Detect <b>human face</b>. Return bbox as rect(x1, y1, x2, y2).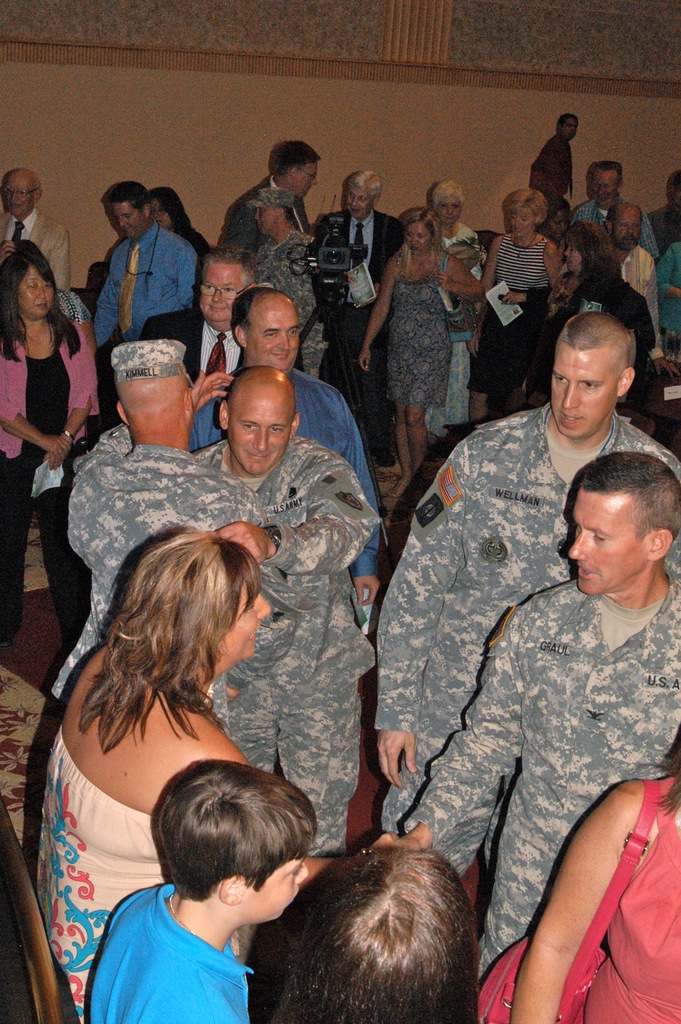
rect(612, 207, 643, 250).
